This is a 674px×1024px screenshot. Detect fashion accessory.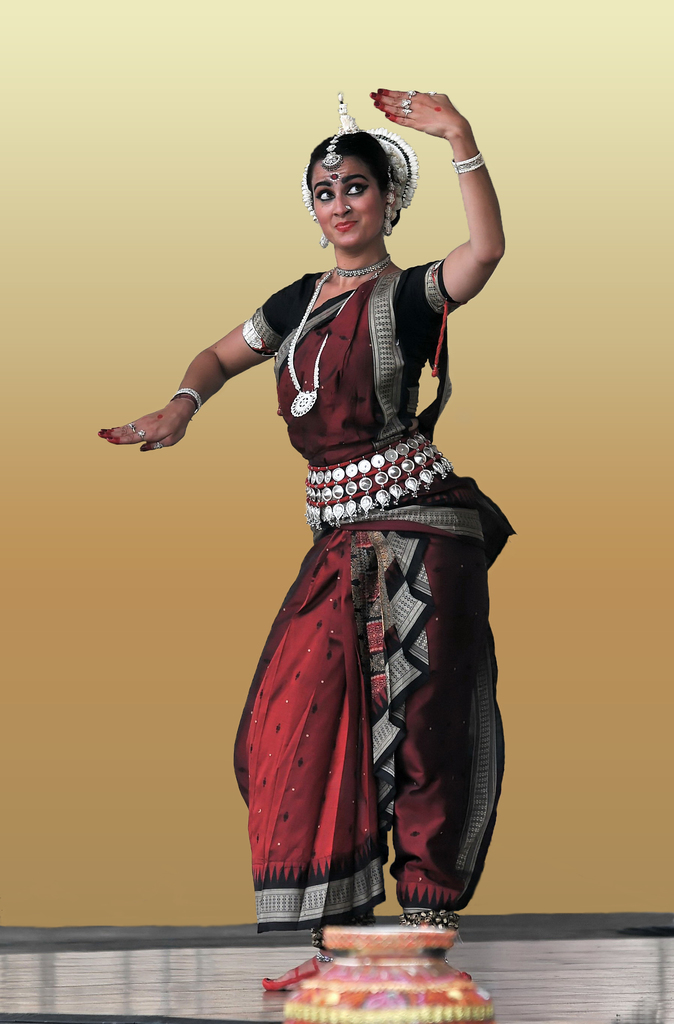
locate(400, 97, 412, 106).
